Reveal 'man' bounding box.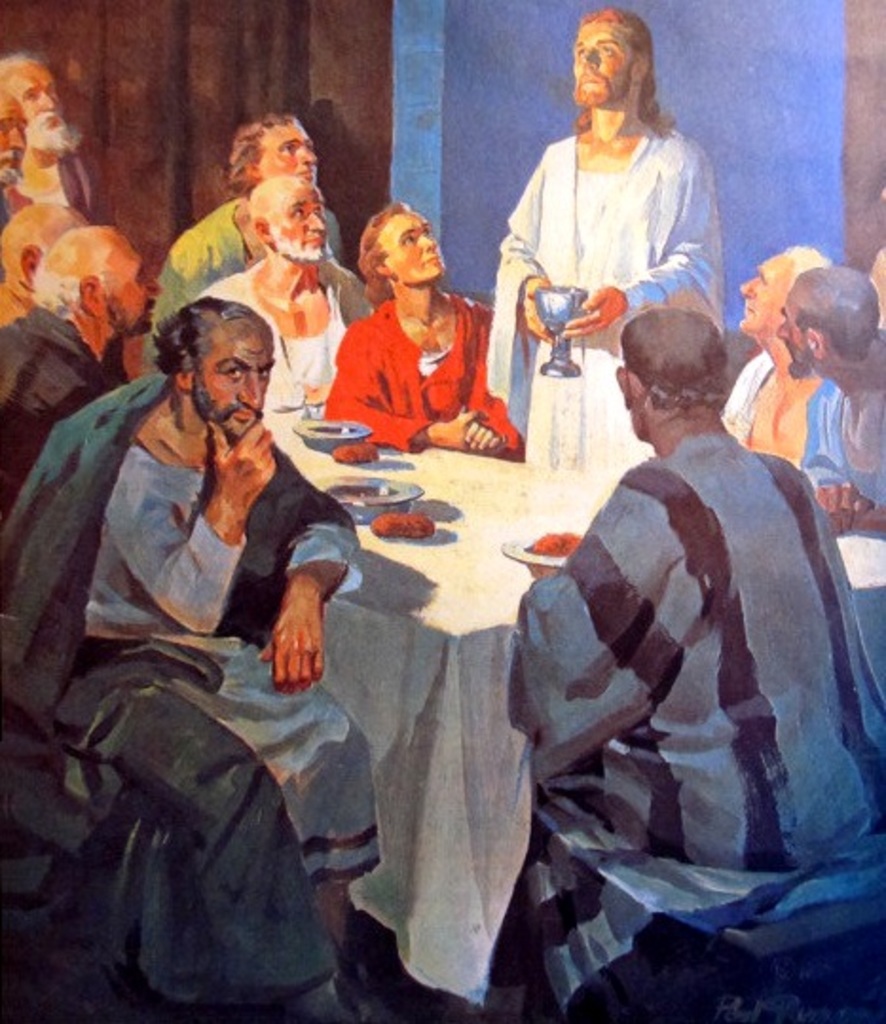
Revealed: 0/224/154/506.
